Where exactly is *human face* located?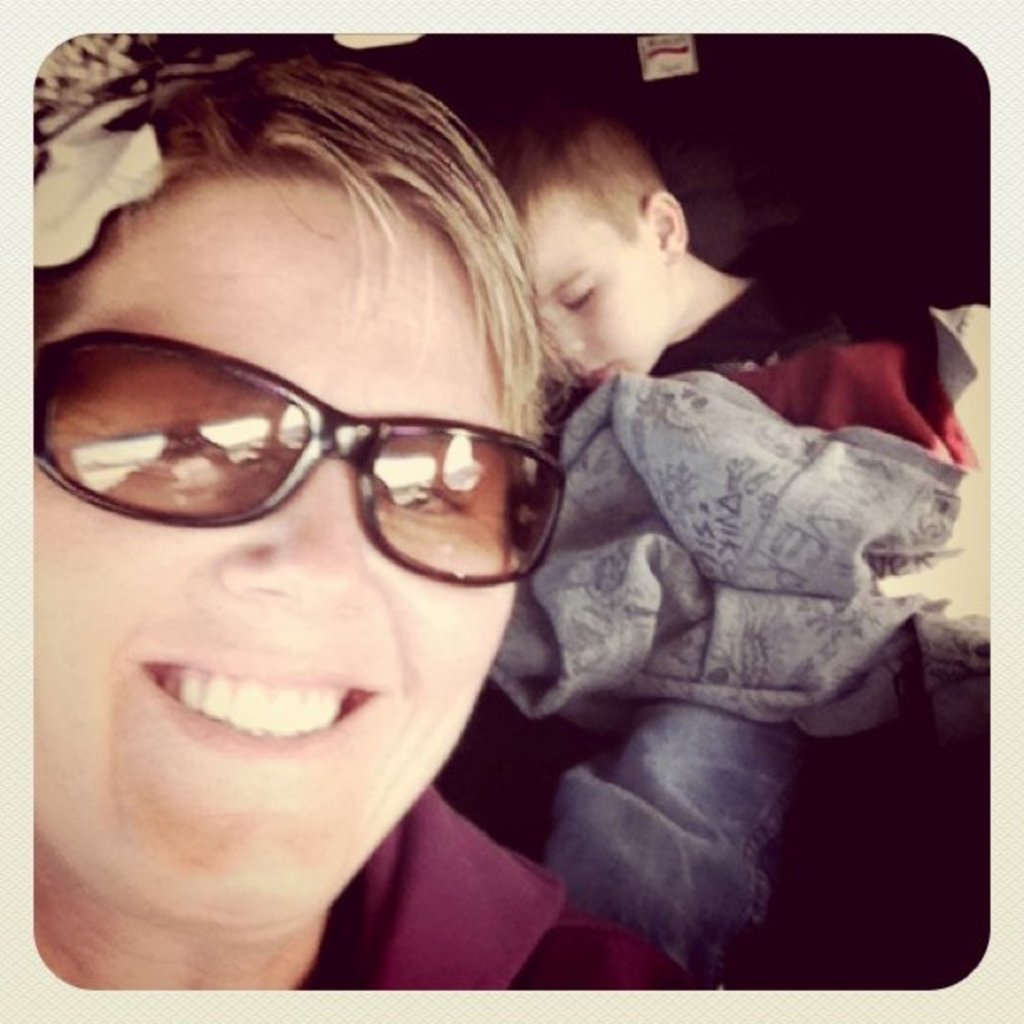
Its bounding box is [524, 206, 673, 378].
